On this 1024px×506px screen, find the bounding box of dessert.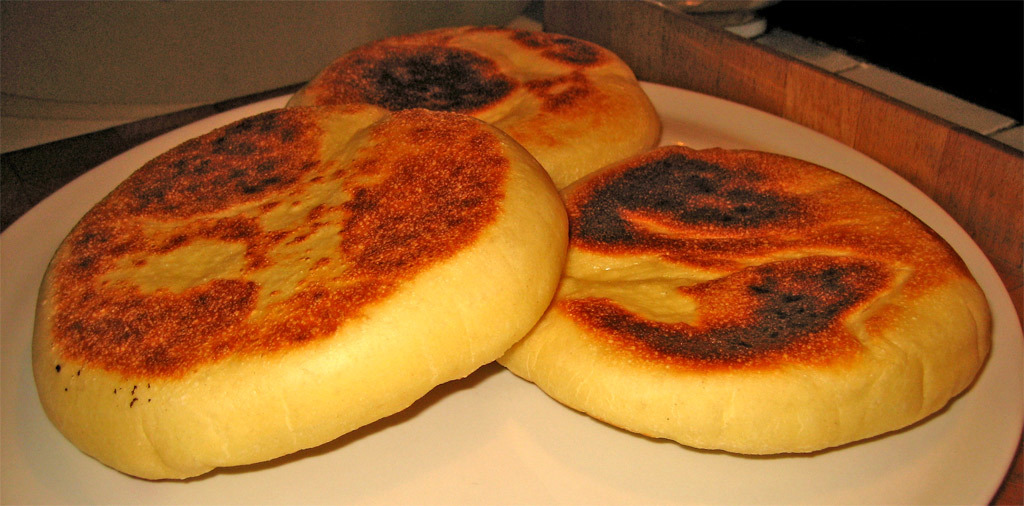
Bounding box: x1=301, y1=22, x2=666, y2=187.
